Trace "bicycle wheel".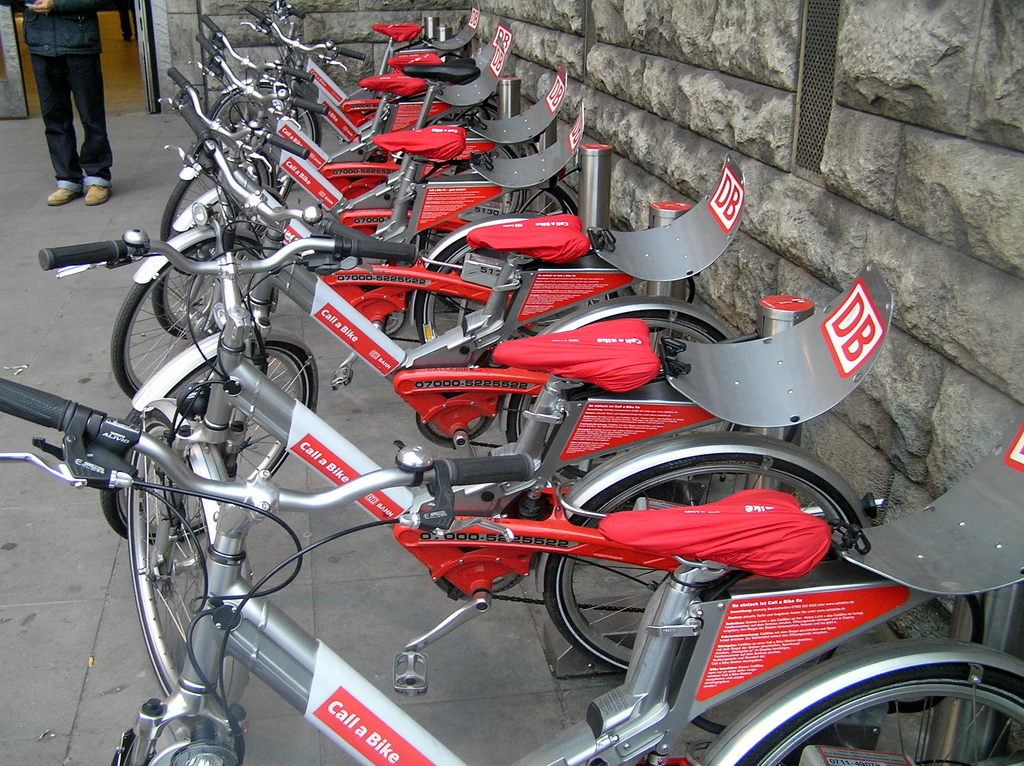
Traced to {"x1": 146, "y1": 231, "x2": 273, "y2": 340}.
